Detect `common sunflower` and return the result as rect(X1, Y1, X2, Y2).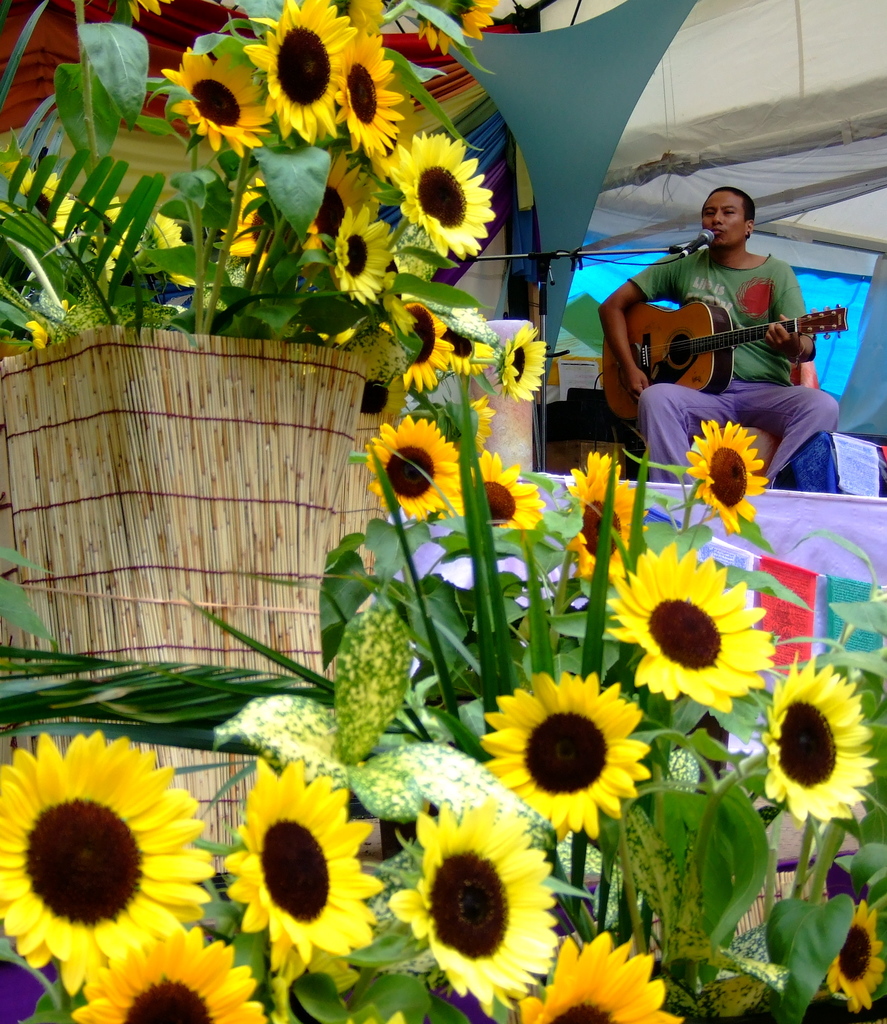
rect(761, 660, 882, 825).
